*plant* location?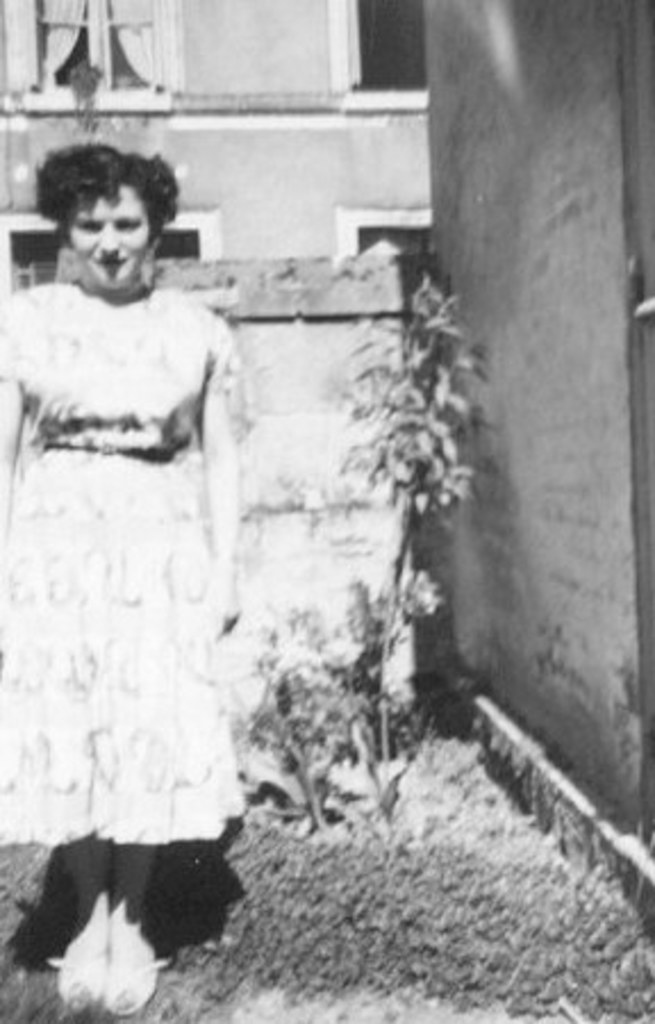
bbox=(227, 259, 494, 831)
